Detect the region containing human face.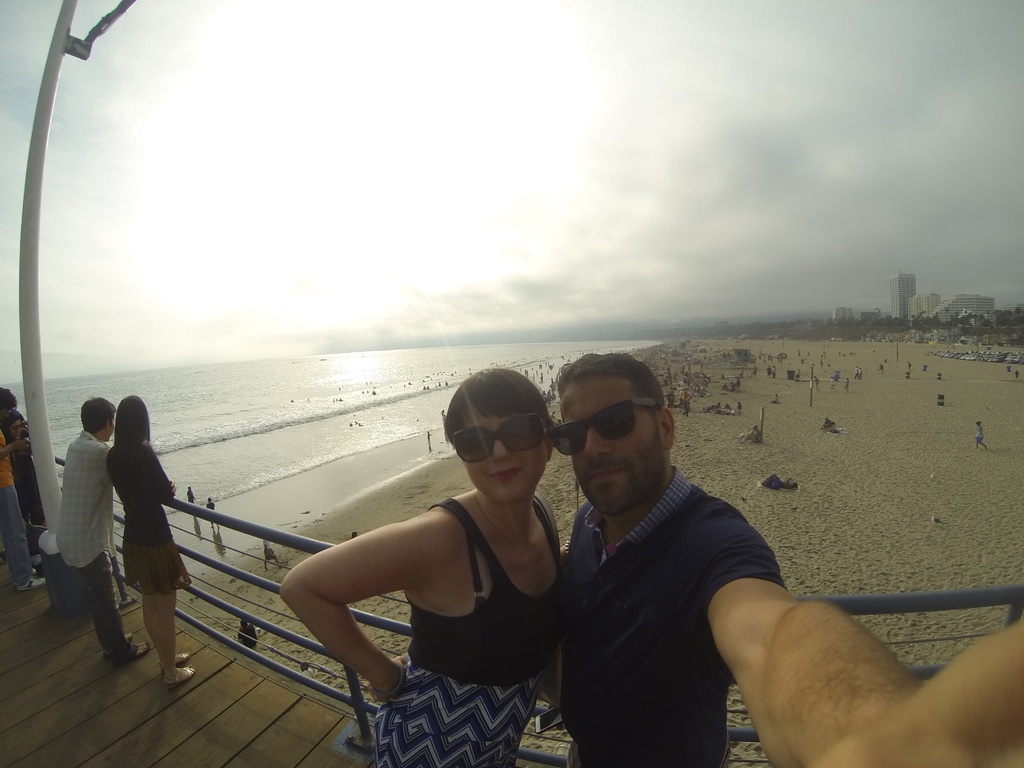
pyautogui.locateOnScreen(465, 407, 550, 509).
